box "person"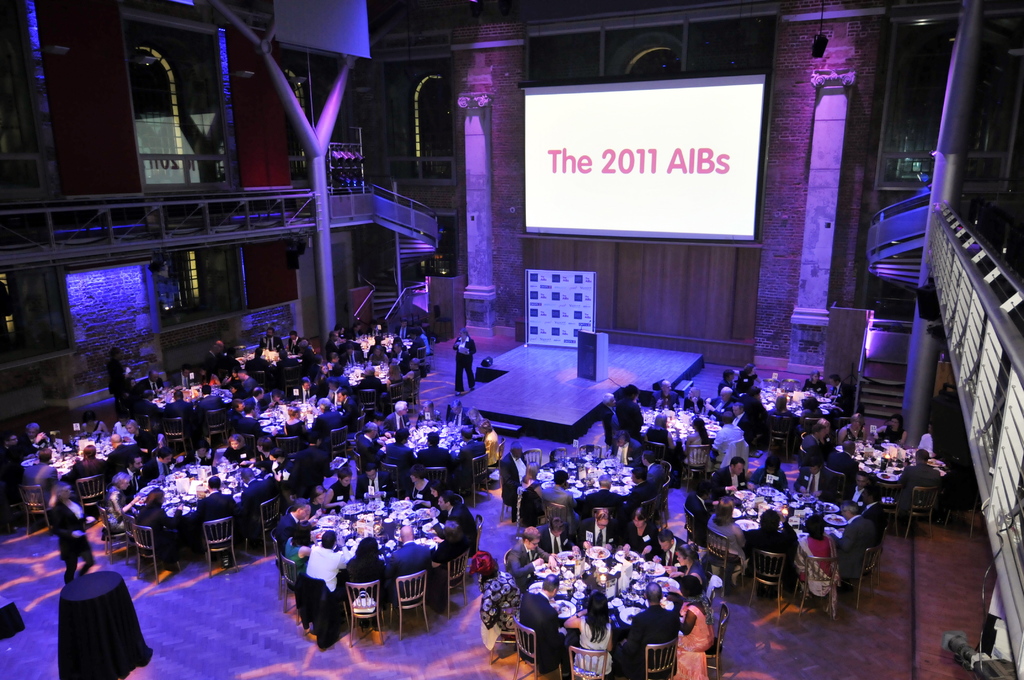
(x1=132, y1=489, x2=175, y2=569)
